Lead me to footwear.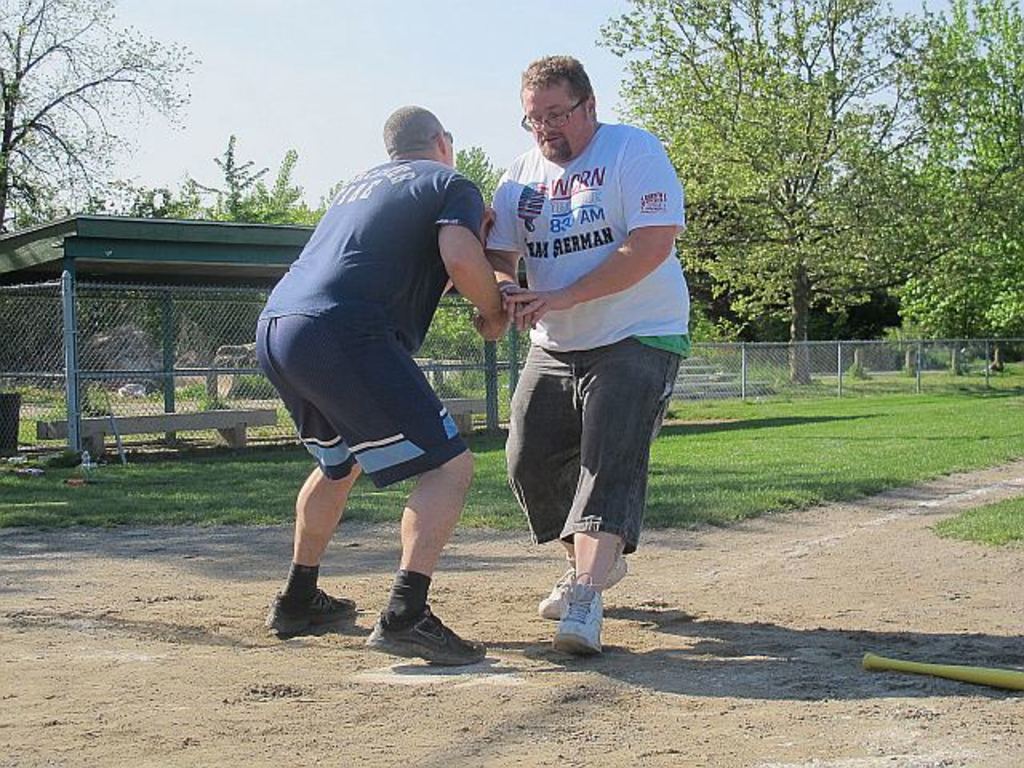
Lead to (left=362, top=602, right=486, bottom=664).
